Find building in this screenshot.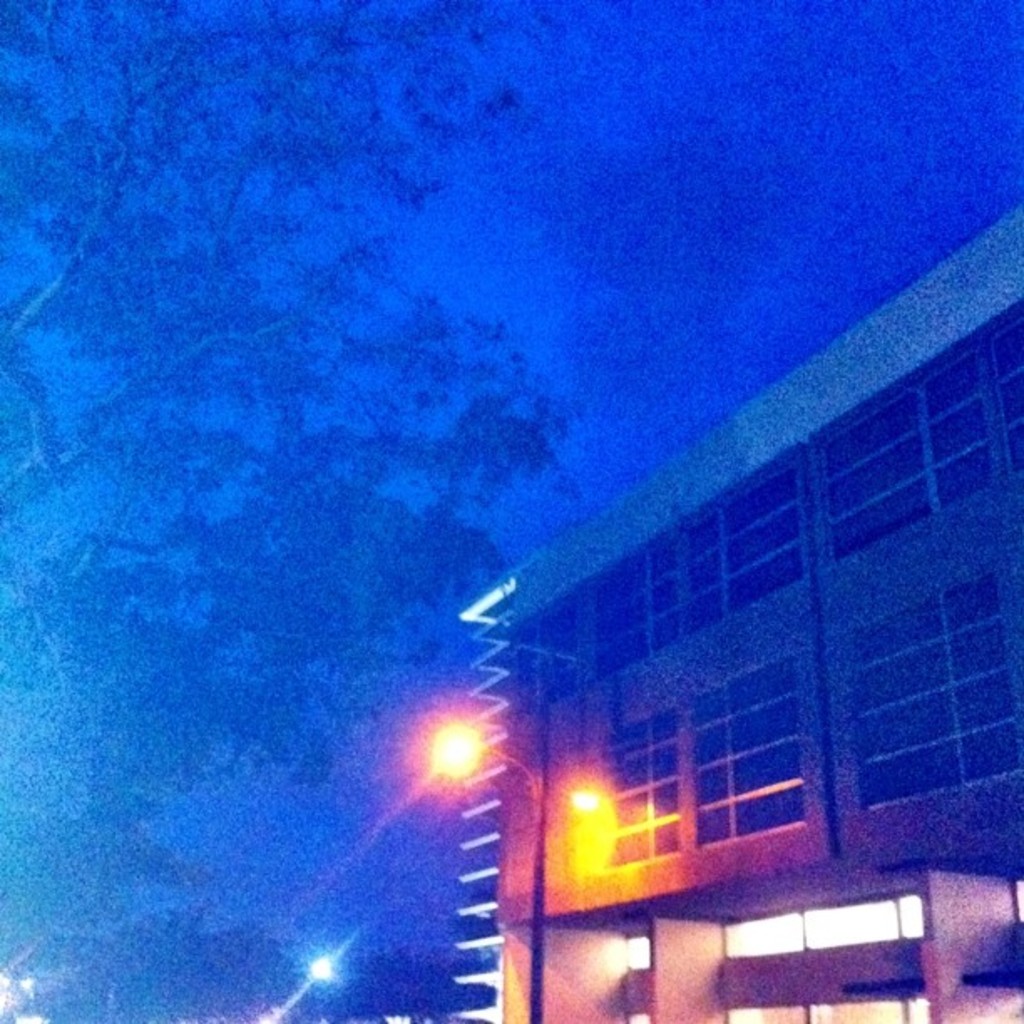
The bounding box for building is box=[274, 191, 1022, 1022].
